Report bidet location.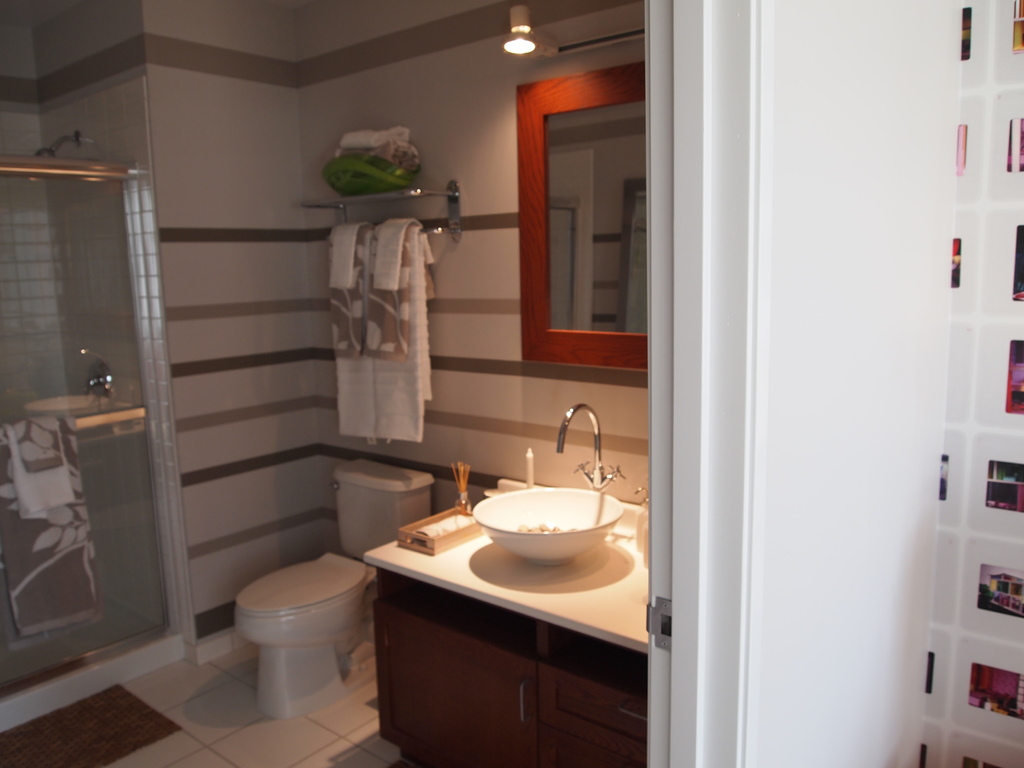
Report: 233, 552, 365, 717.
